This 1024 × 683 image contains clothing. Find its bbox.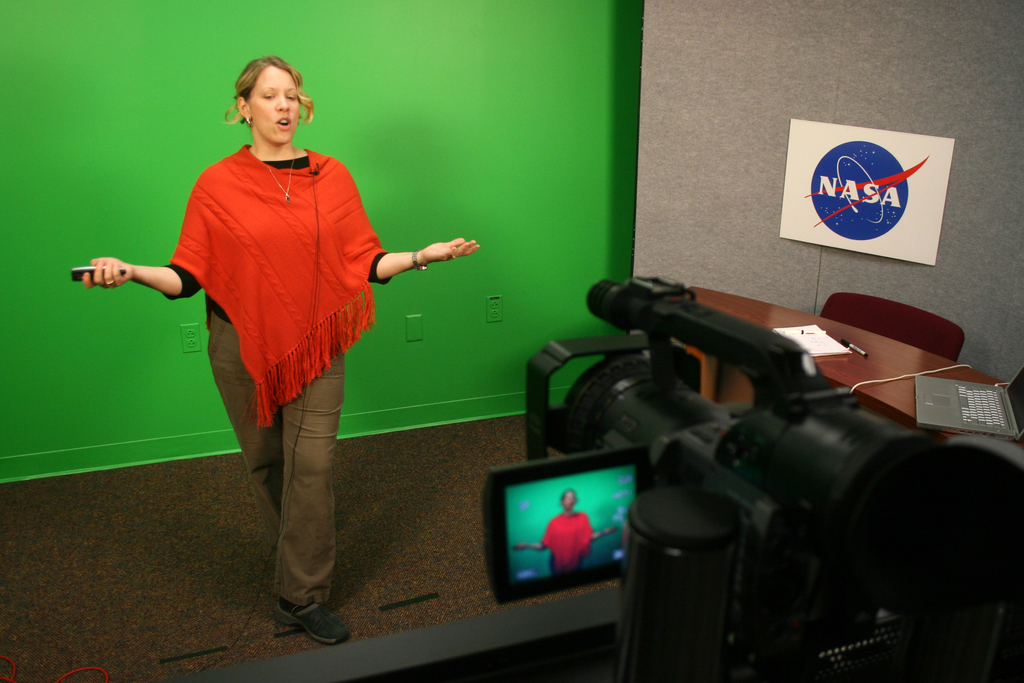
<region>539, 509, 595, 579</region>.
